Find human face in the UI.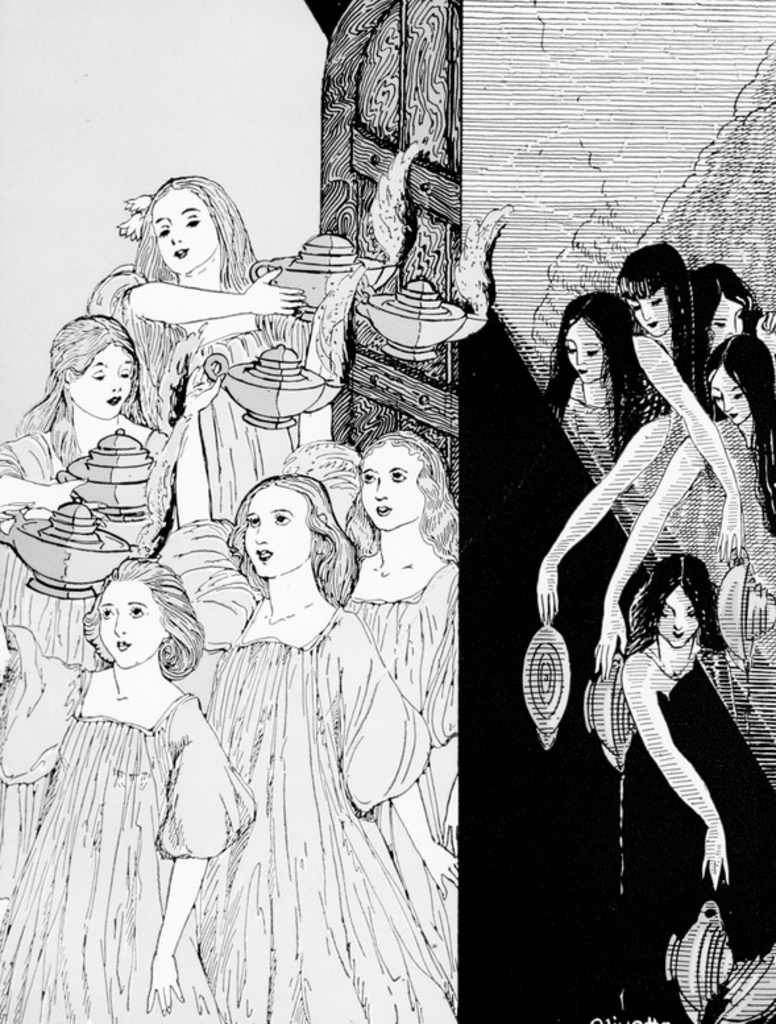
UI element at (705, 368, 750, 414).
